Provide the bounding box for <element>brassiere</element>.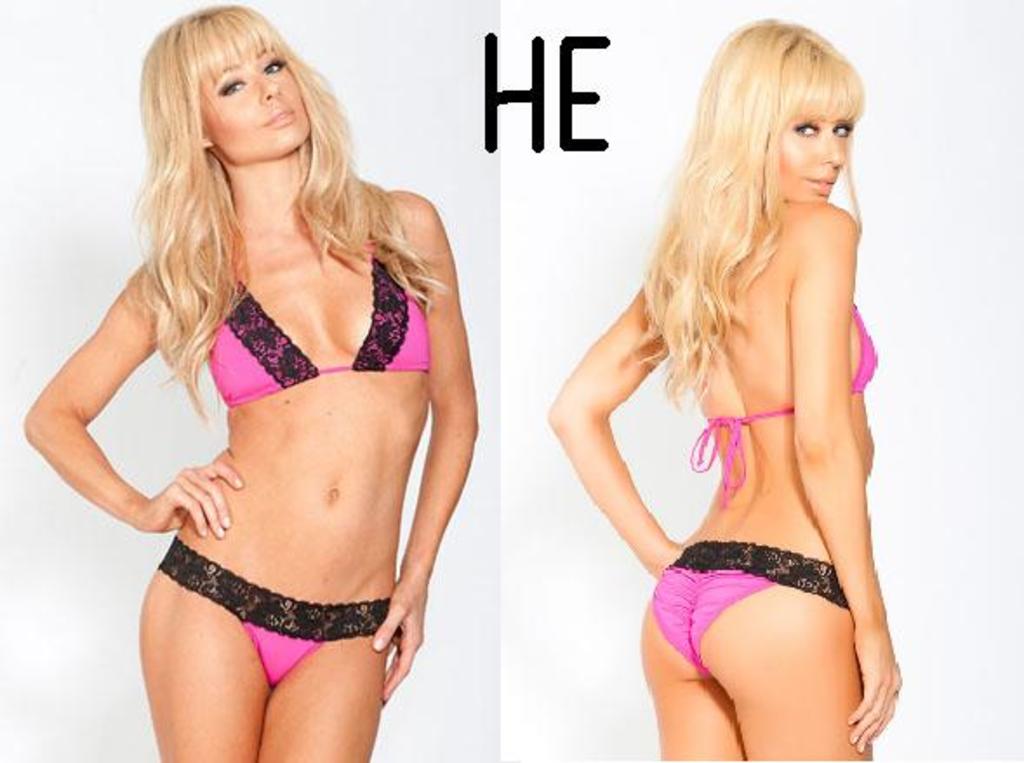
146 252 410 415.
